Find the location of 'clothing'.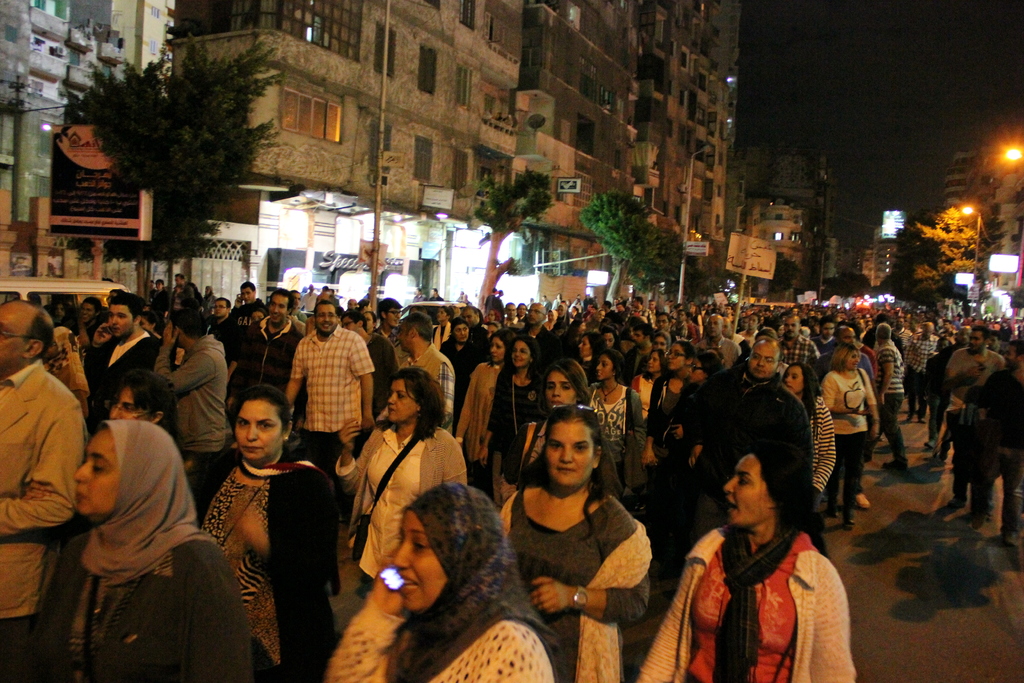
Location: {"x1": 941, "y1": 342, "x2": 1007, "y2": 504}.
